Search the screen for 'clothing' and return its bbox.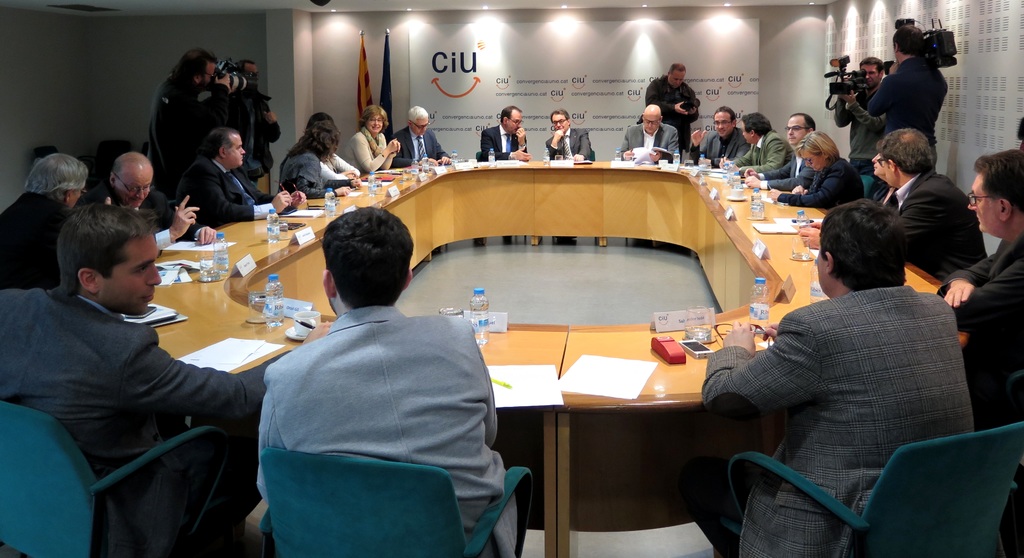
Found: region(645, 74, 700, 155).
